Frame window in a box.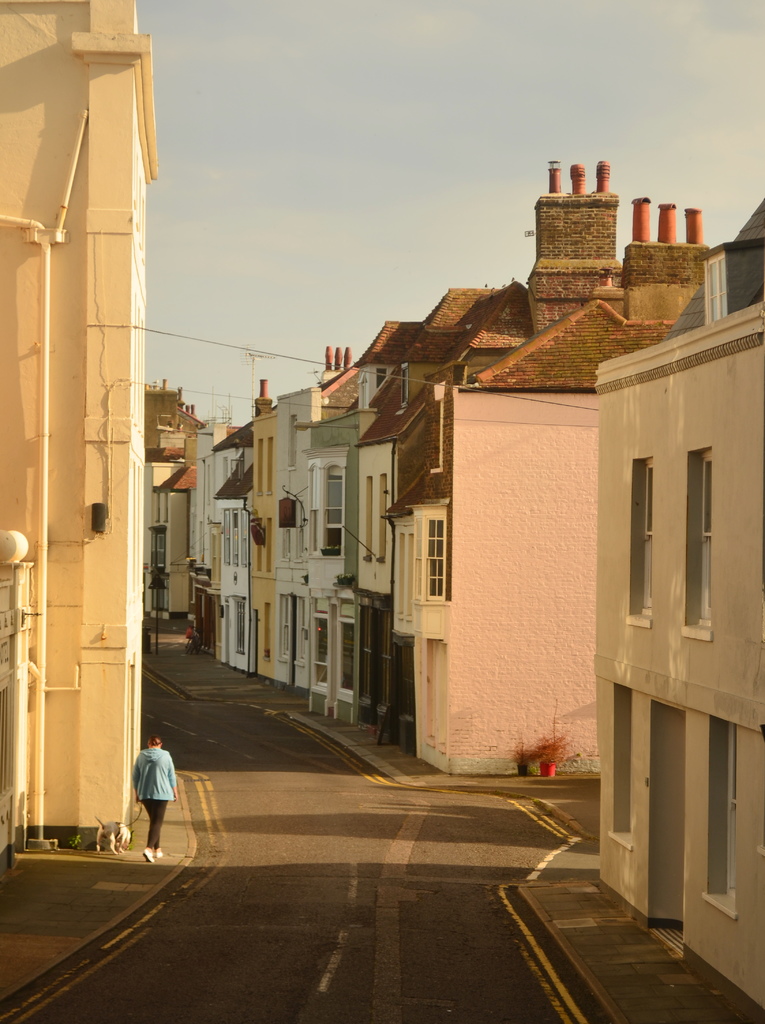
bbox=(631, 460, 654, 615).
